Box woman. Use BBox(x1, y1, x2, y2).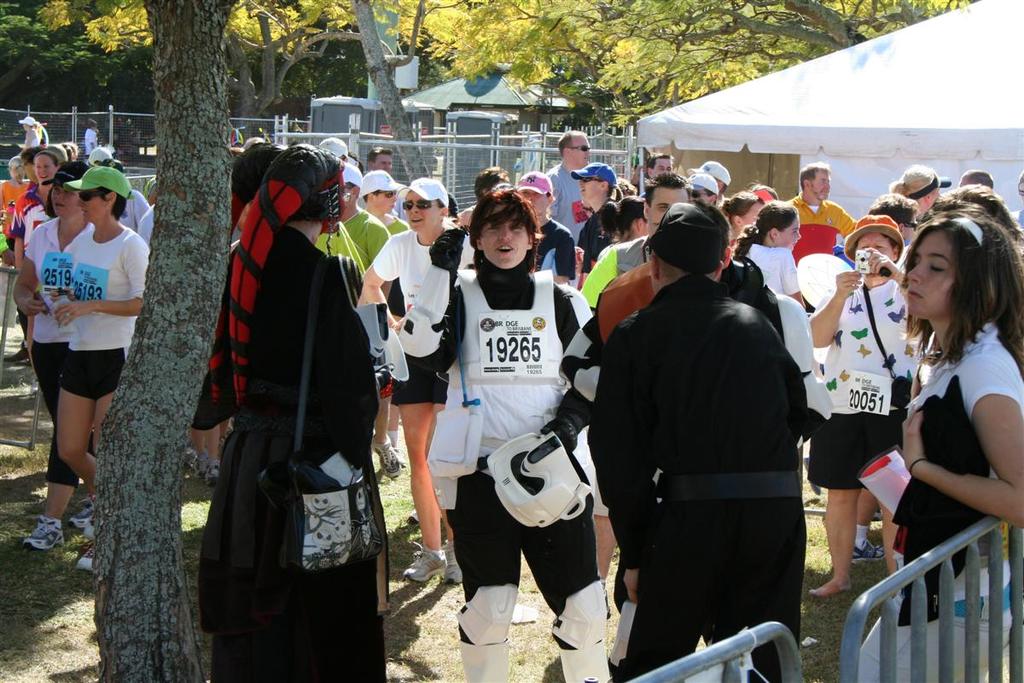
BBox(24, 118, 38, 148).
